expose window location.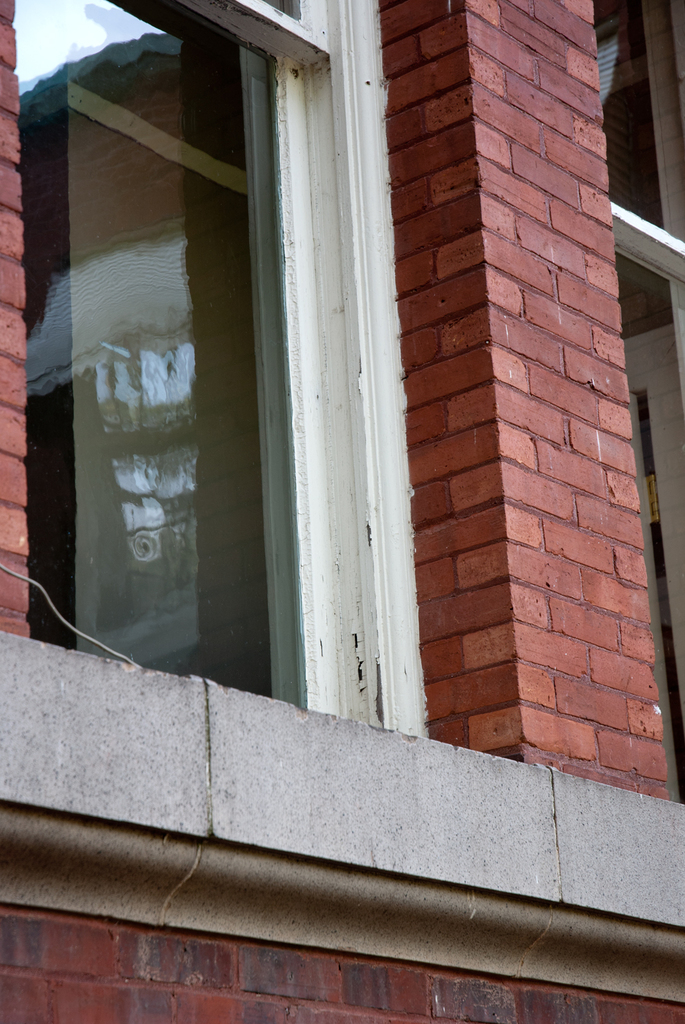
Exposed at <region>33, 0, 486, 885</region>.
